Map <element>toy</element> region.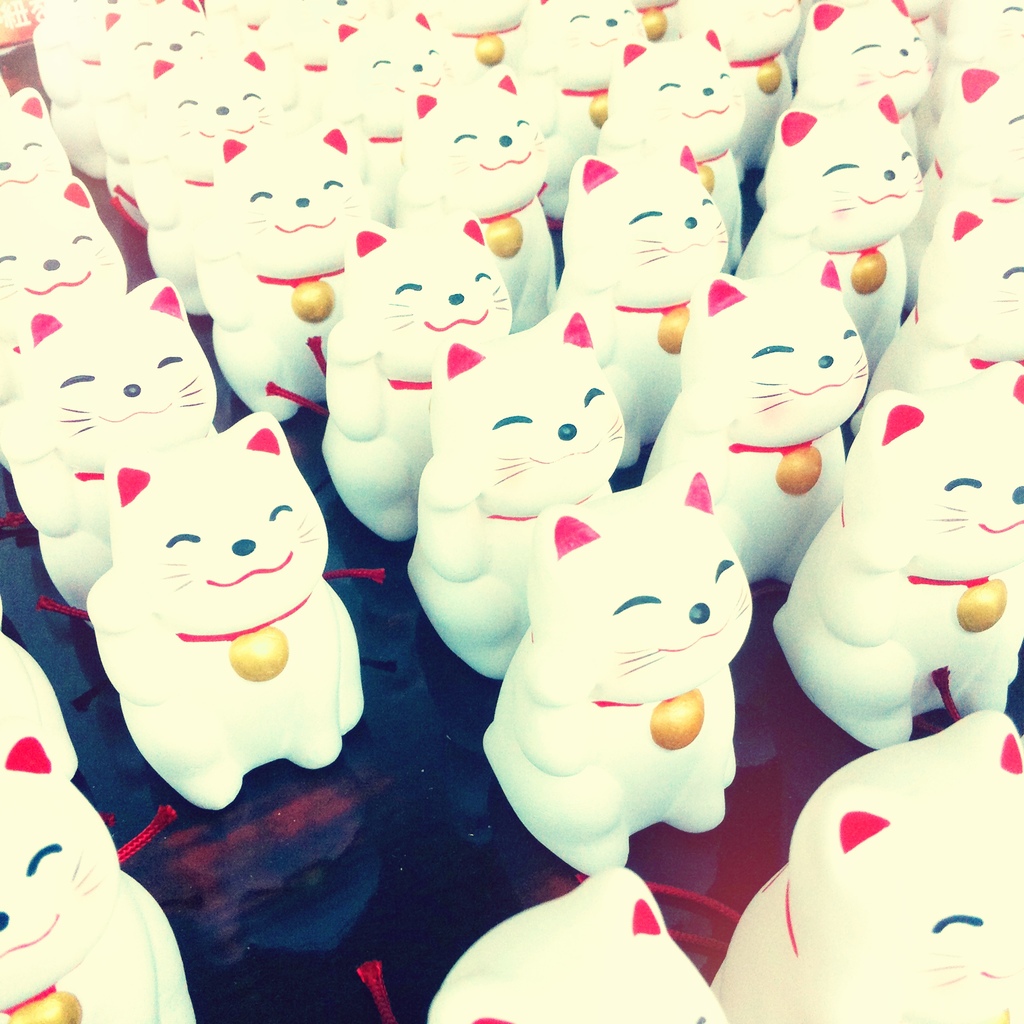
Mapped to 323,205,504,540.
